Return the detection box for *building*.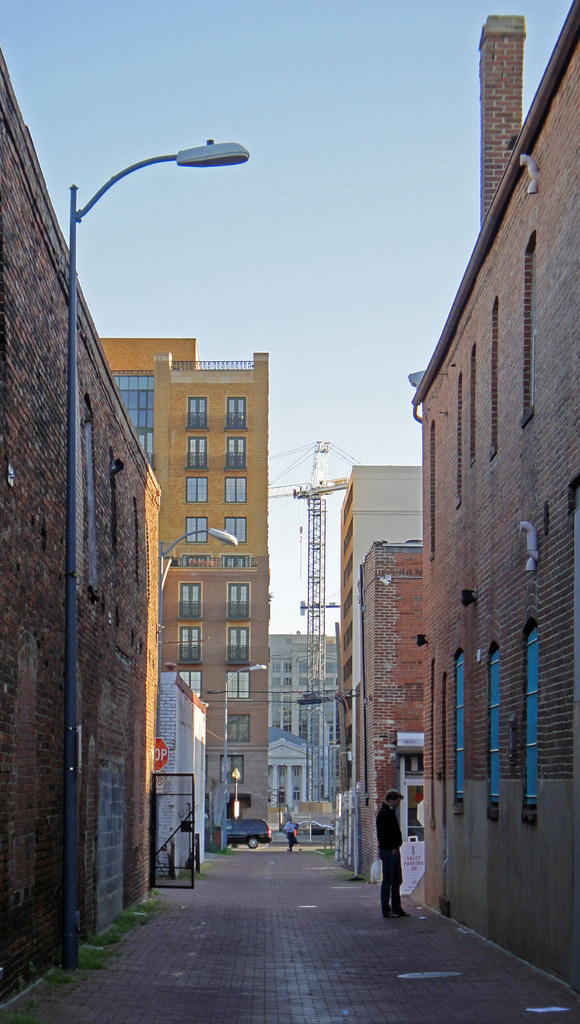
[98, 323, 272, 844].
